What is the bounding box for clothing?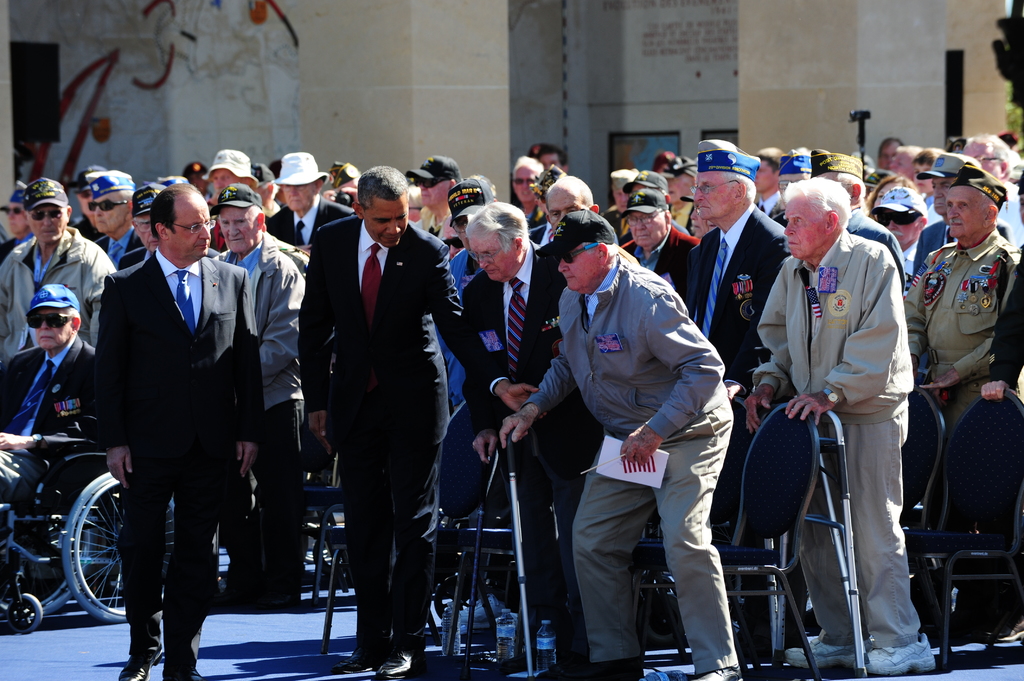
region(91, 216, 148, 287).
